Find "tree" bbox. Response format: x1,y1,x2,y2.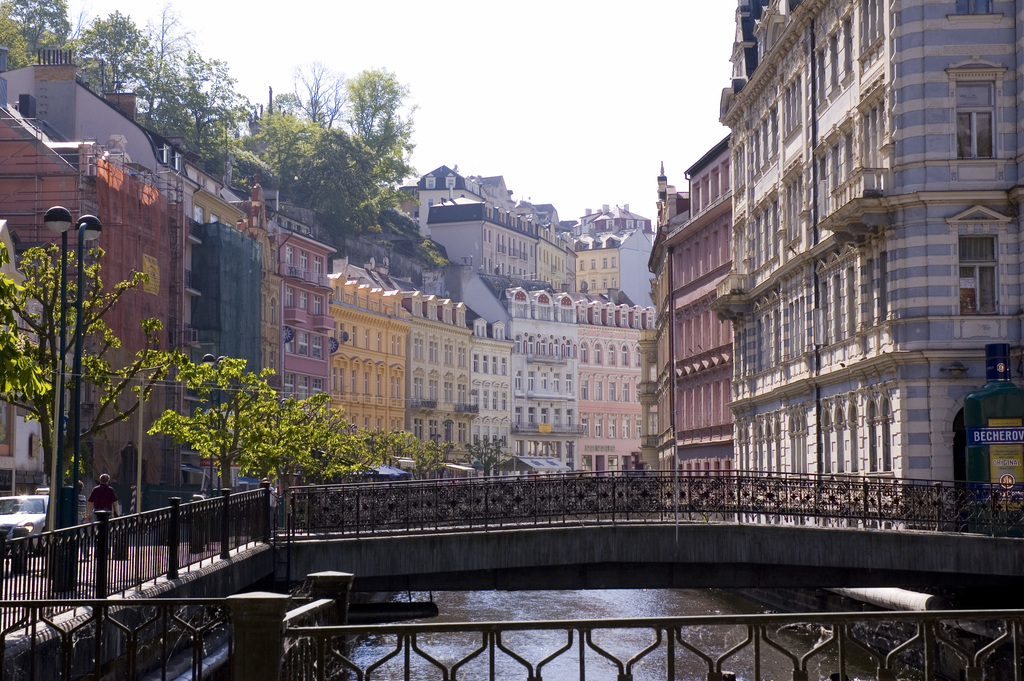
152,354,282,553.
